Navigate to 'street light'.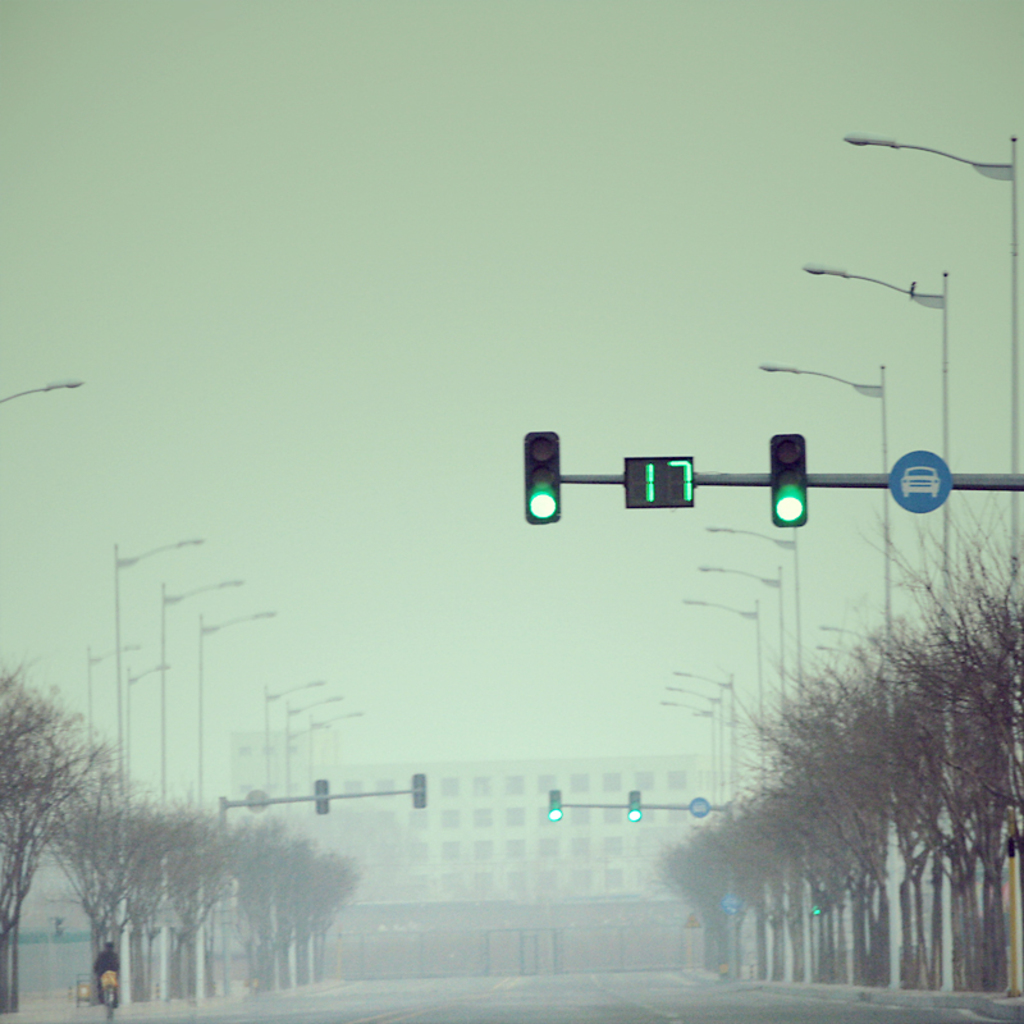
Navigation target: crop(109, 536, 207, 795).
